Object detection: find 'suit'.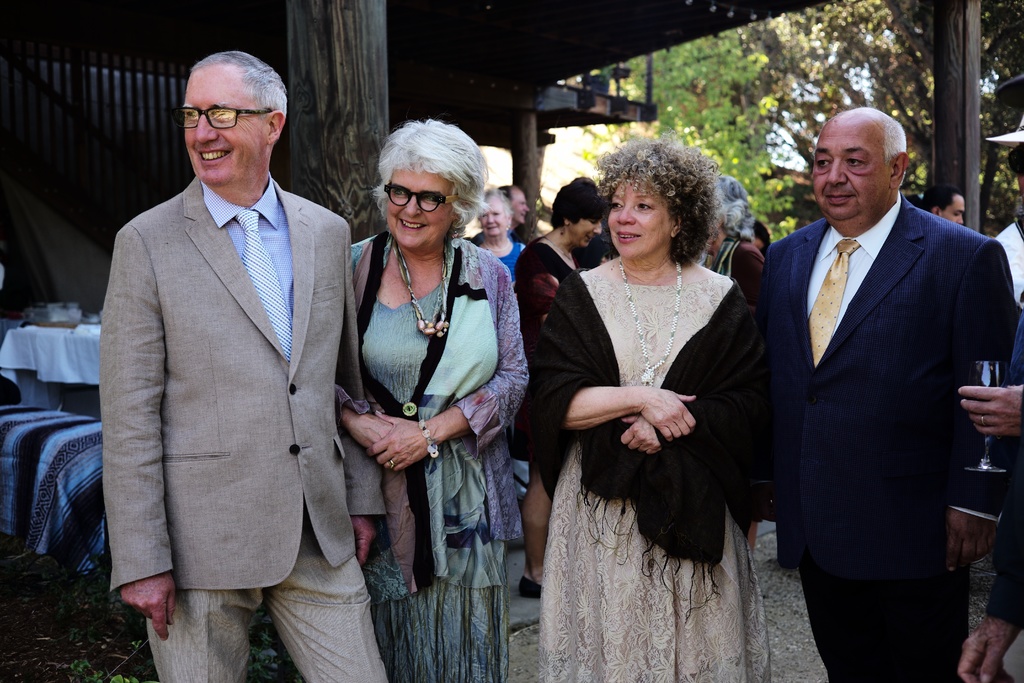
<bbox>750, 190, 1018, 682</bbox>.
